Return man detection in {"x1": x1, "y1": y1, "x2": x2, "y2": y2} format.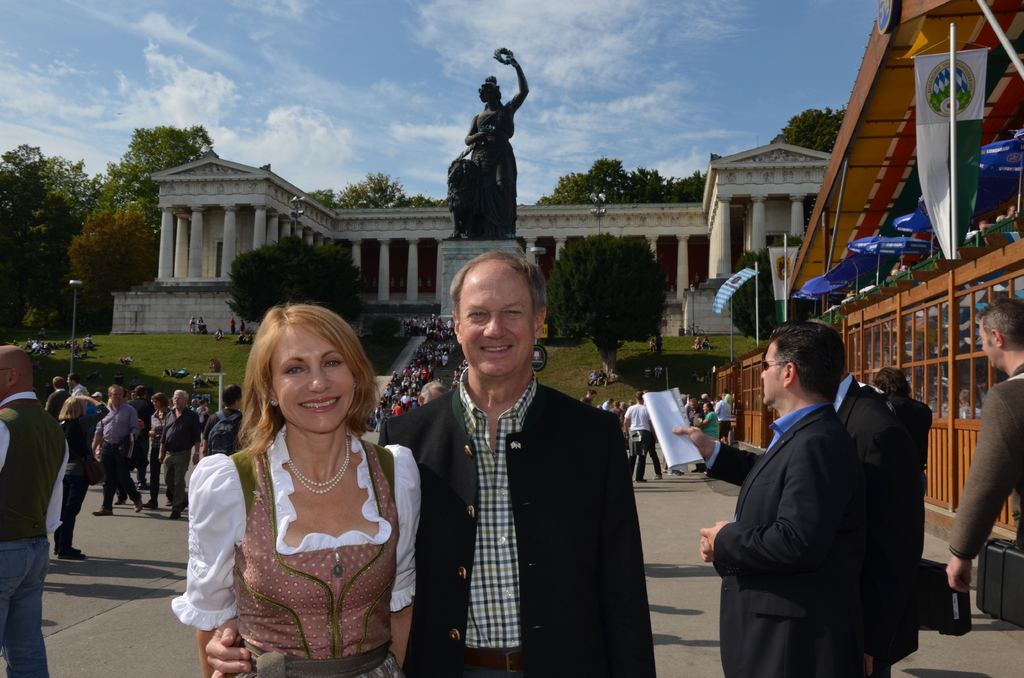
{"x1": 420, "y1": 316, "x2": 426, "y2": 332}.
